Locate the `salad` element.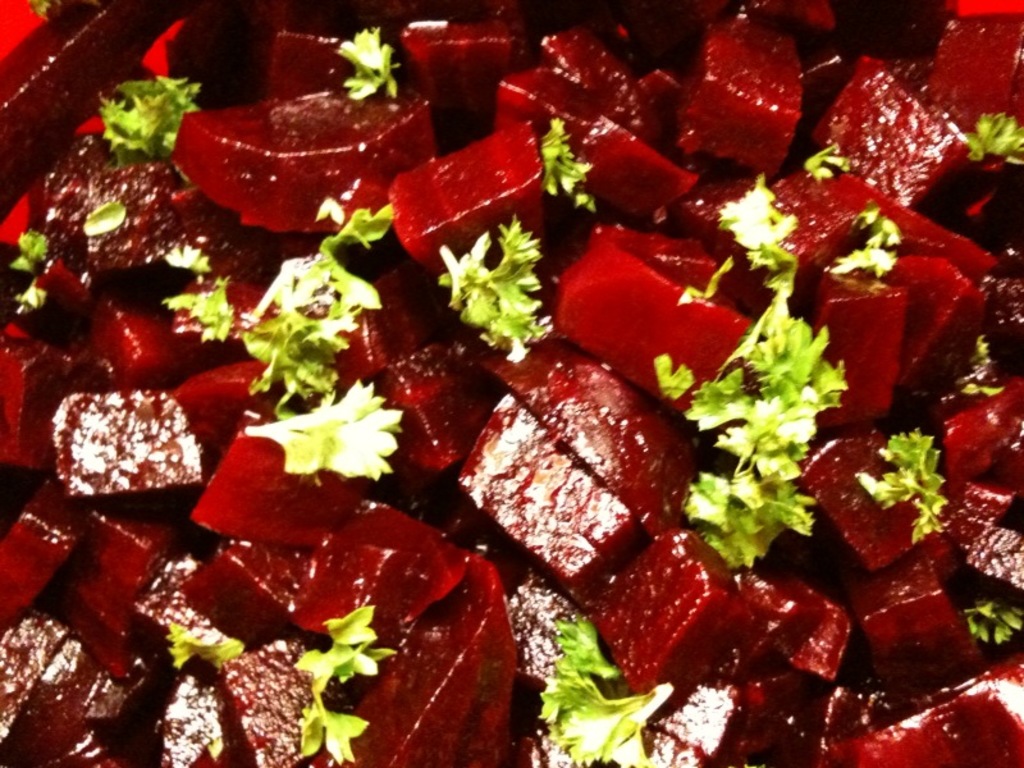
Element bbox: pyautogui.locateOnScreen(1, 0, 1023, 767).
